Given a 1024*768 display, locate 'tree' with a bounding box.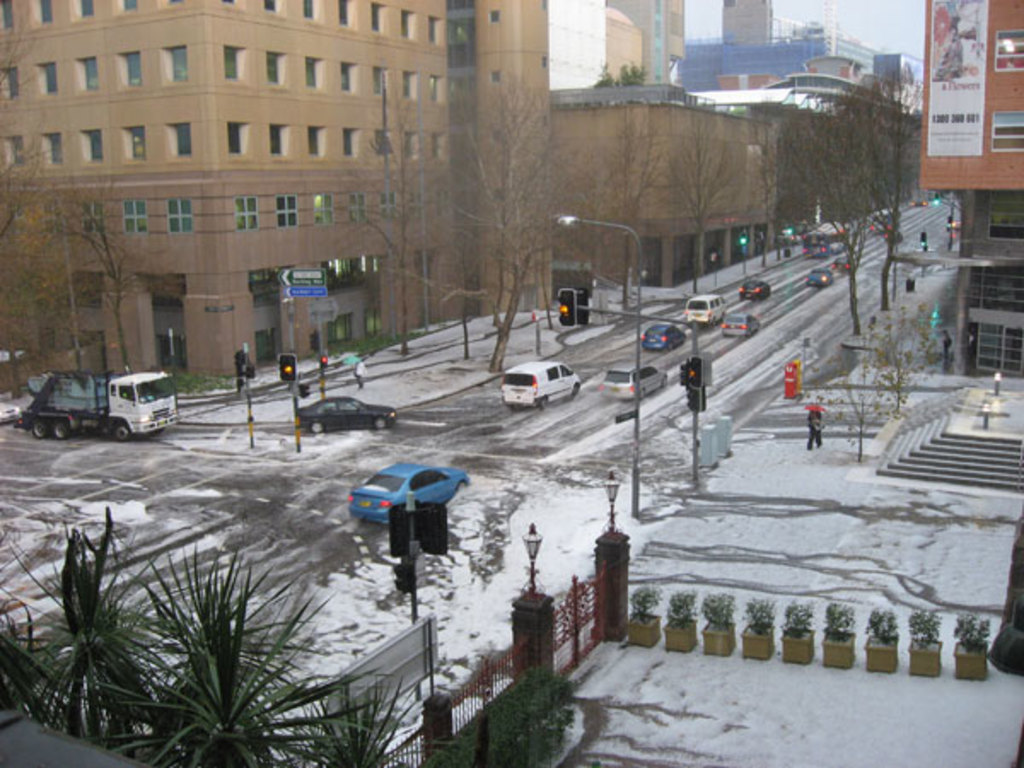
Located: <box>592,121,669,311</box>.
